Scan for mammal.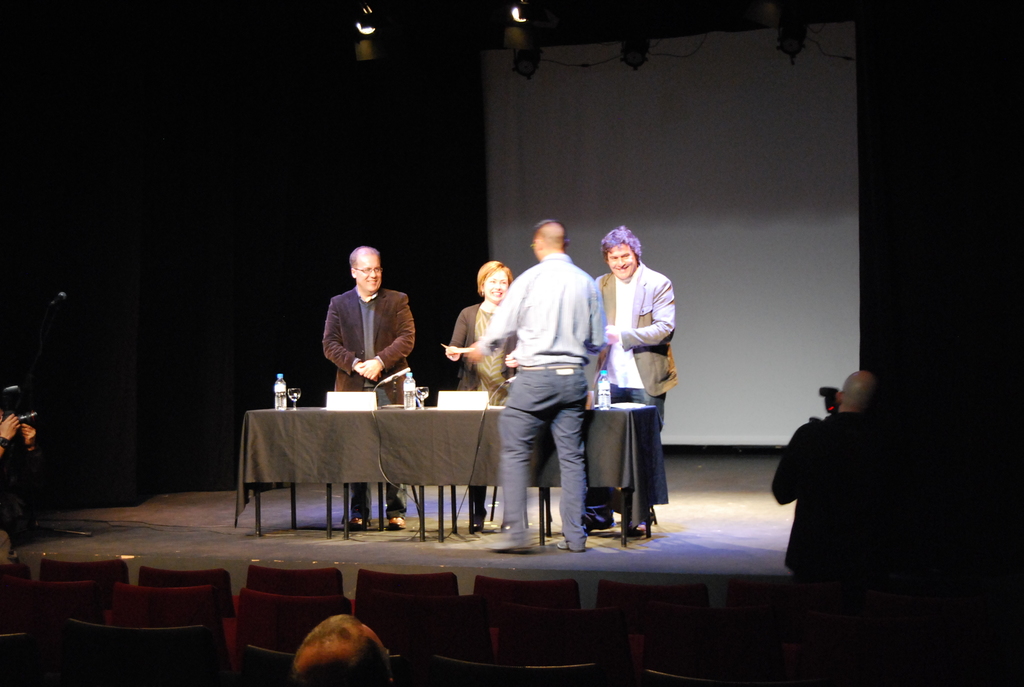
Scan result: <region>291, 612, 396, 686</region>.
